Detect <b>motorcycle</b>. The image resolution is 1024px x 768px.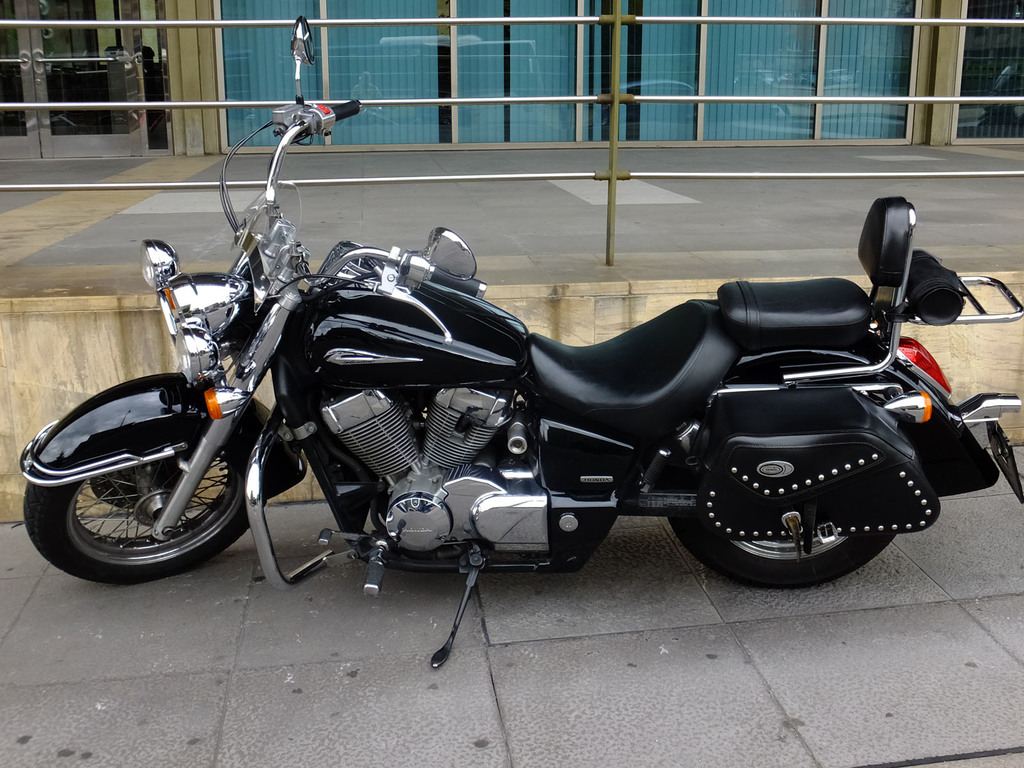
left=13, top=17, right=1023, bottom=668.
